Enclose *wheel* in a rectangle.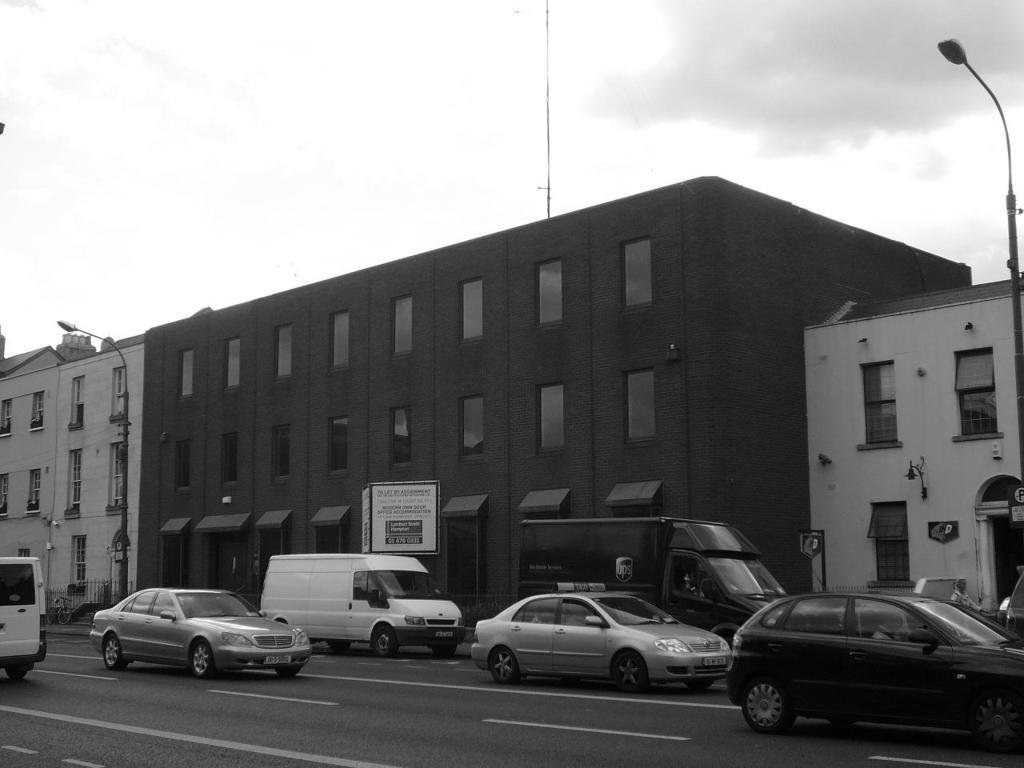
(430,644,460,662).
